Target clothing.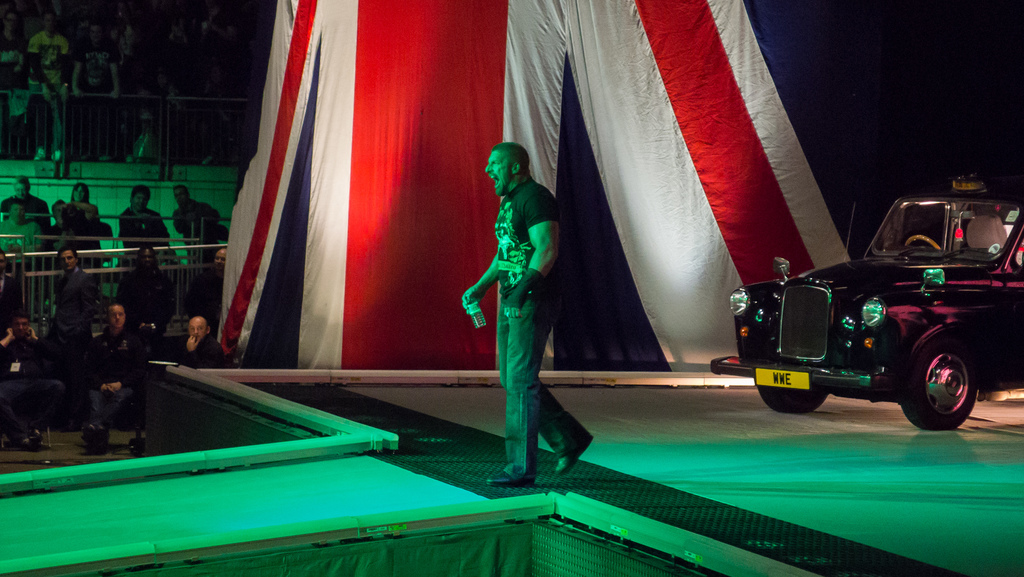
Target region: 76,327,147,433.
